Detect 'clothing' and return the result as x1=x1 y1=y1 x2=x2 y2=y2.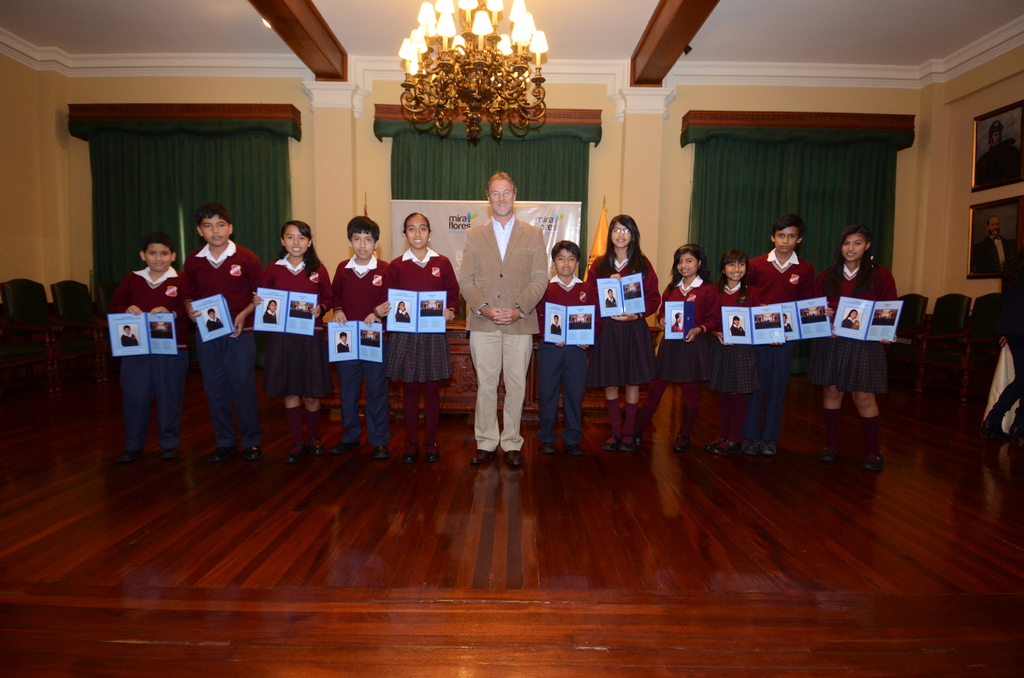
x1=810 y1=267 x2=900 y2=385.
